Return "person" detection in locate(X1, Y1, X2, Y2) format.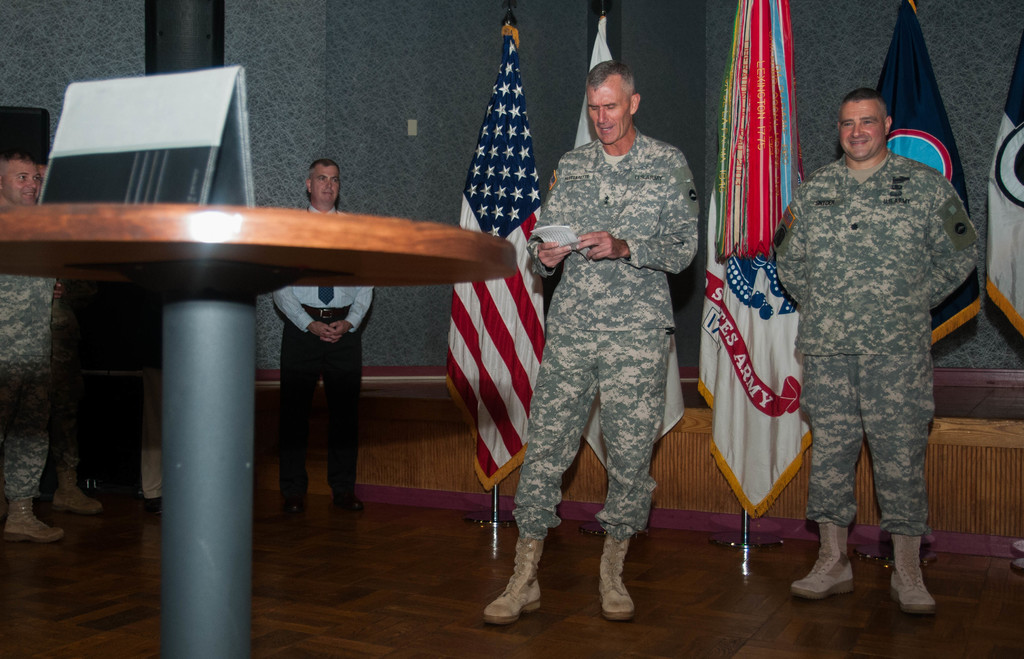
locate(0, 153, 57, 546).
